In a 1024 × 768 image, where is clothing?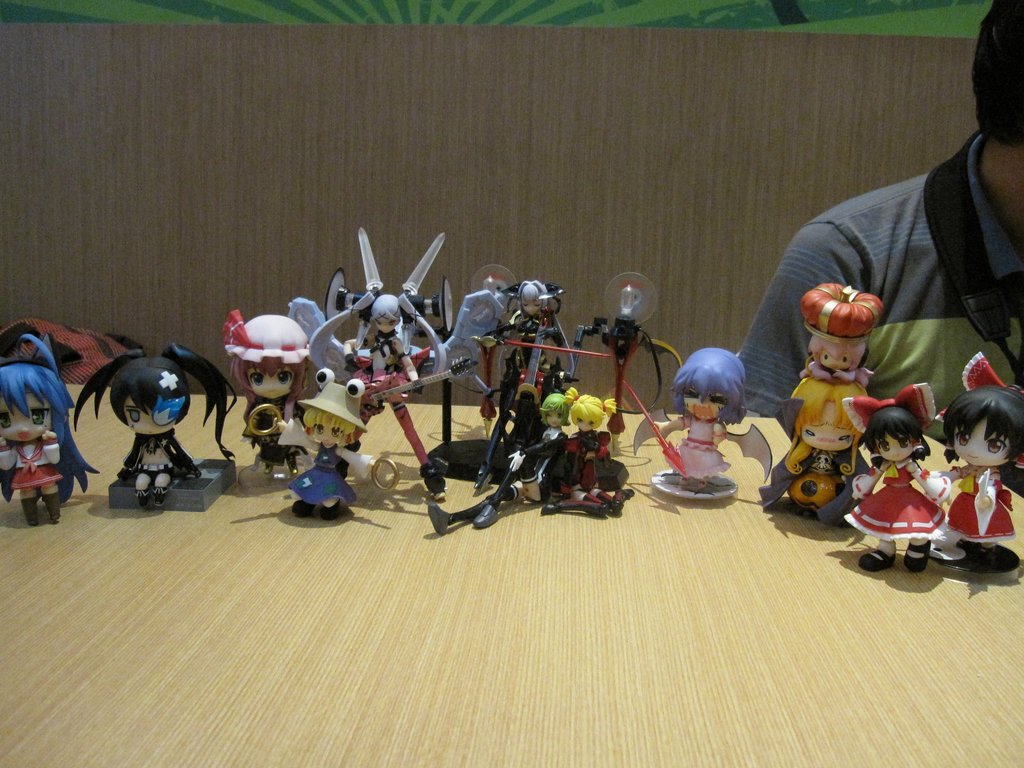
(243,392,296,465).
